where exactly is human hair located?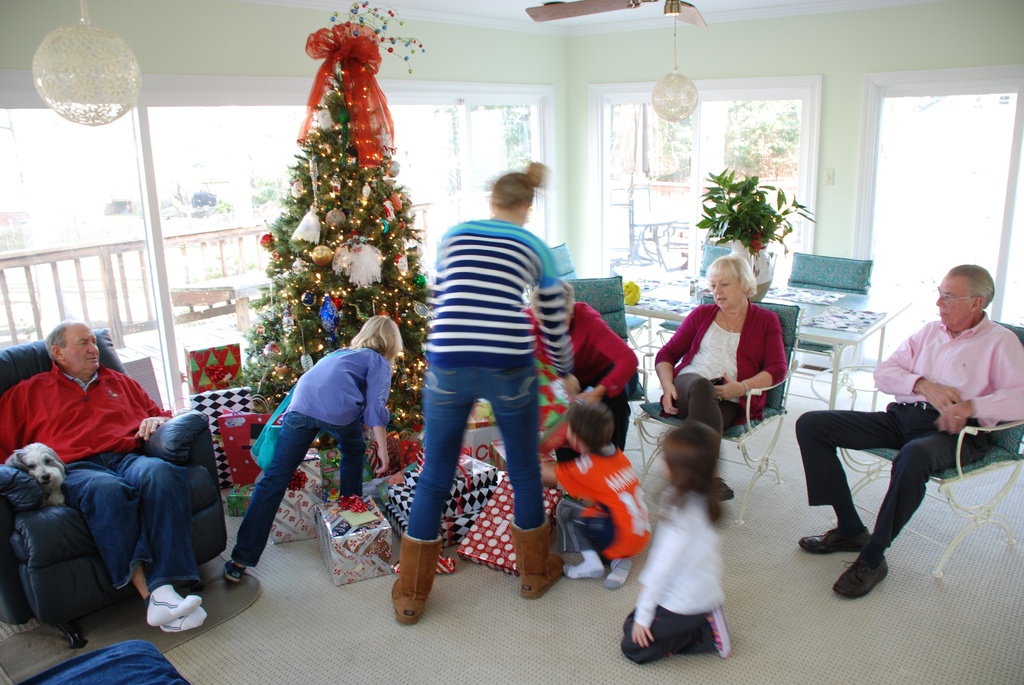
Its bounding box is l=701, t=253, r=760, b=295.
